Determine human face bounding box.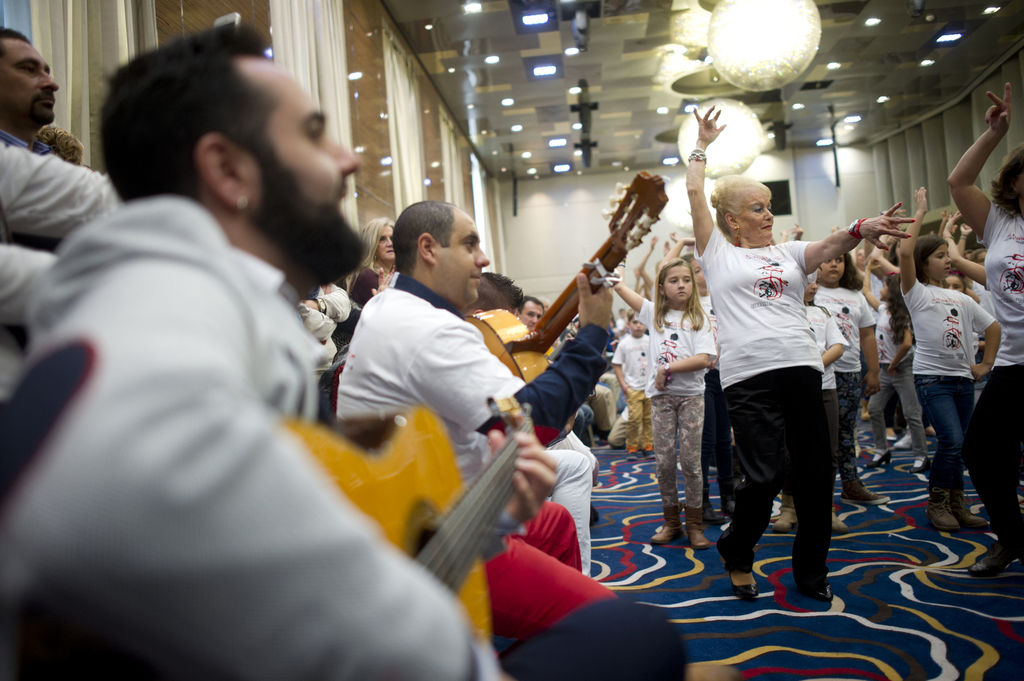
Determined: (0, 24, 56, 125).
